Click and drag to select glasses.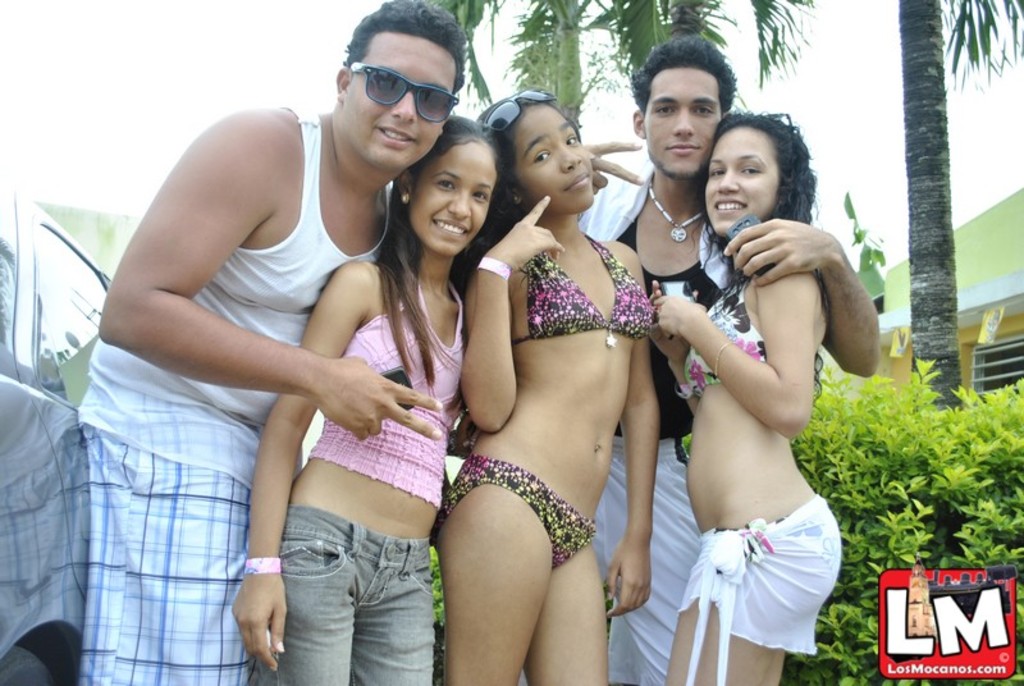
Selection: BBox(755, 110, 803, 148).
